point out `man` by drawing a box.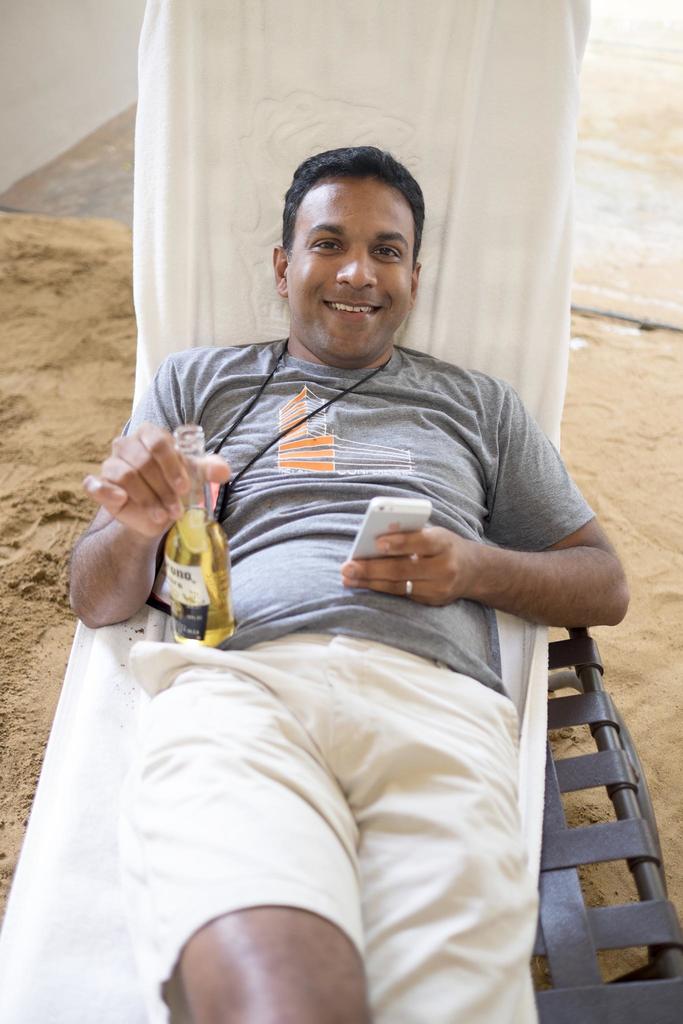
<box>67,140,630,1023</box>.
